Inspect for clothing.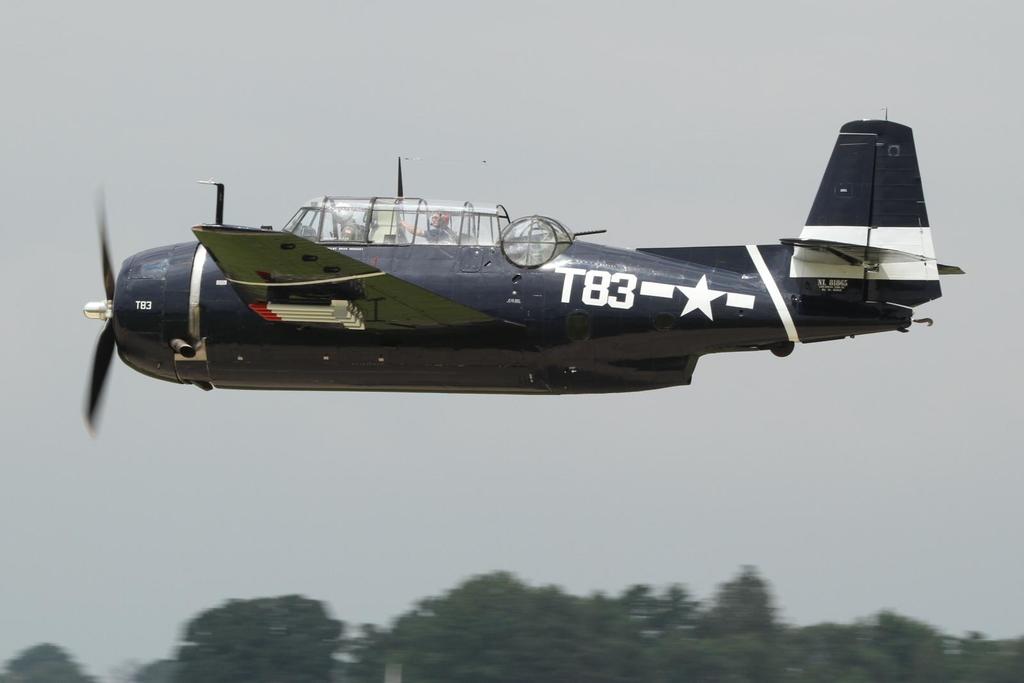
Inspection: region(421, 223, 461, 241).
